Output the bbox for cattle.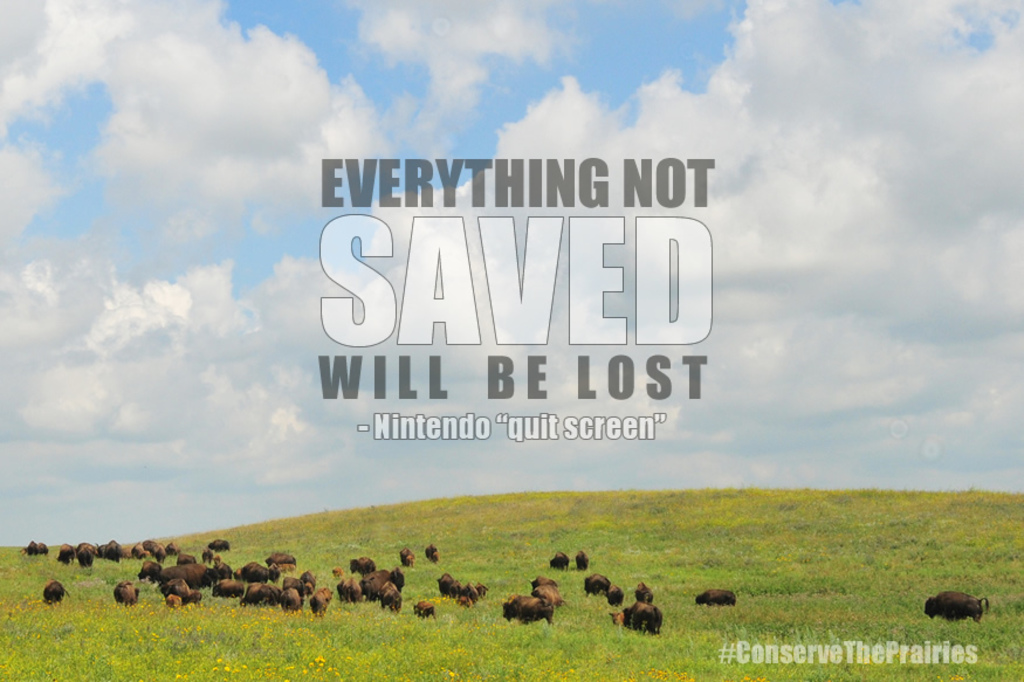
pyautogui.locateOnScreen(551, 552, 571, 571).
